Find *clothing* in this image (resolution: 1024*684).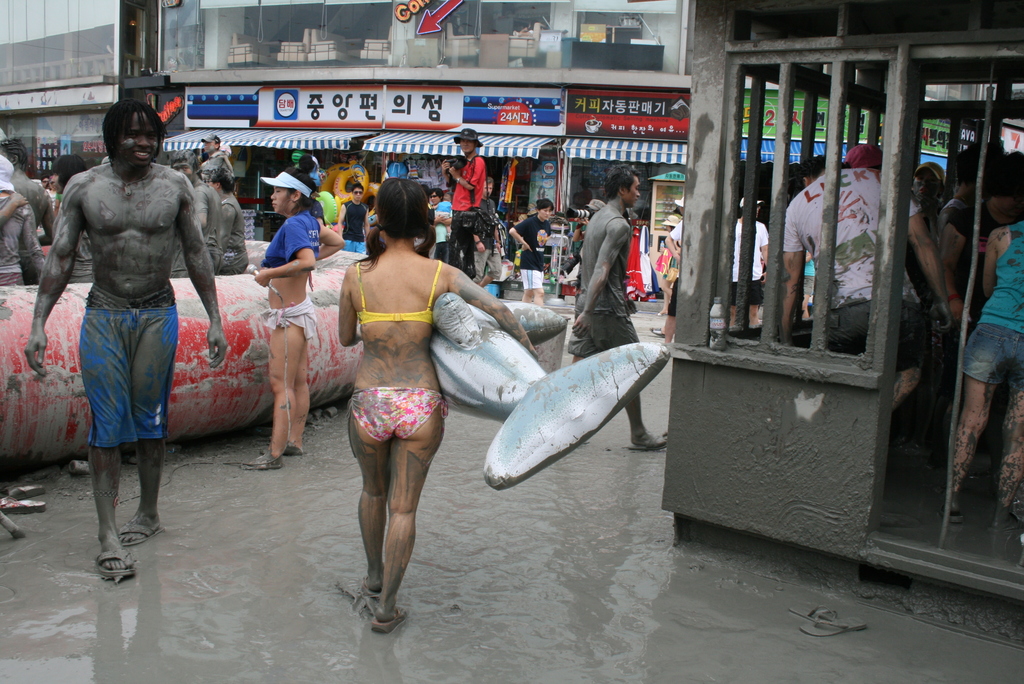
select_region(219, 197, 249, 270).
